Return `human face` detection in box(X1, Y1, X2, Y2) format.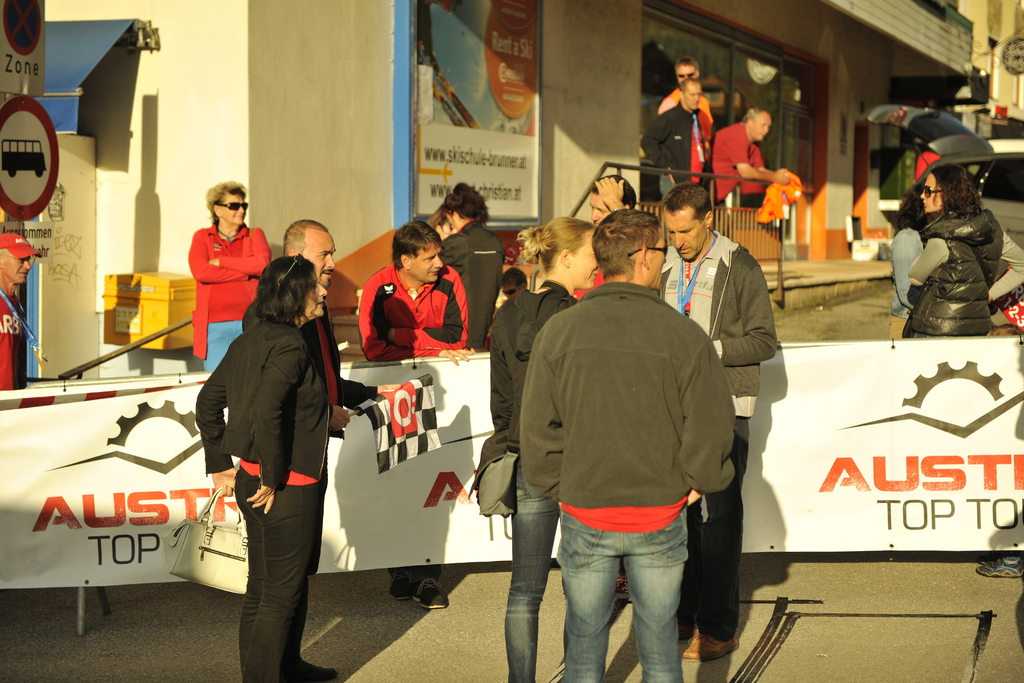
box(592, 193, 607, 220).
